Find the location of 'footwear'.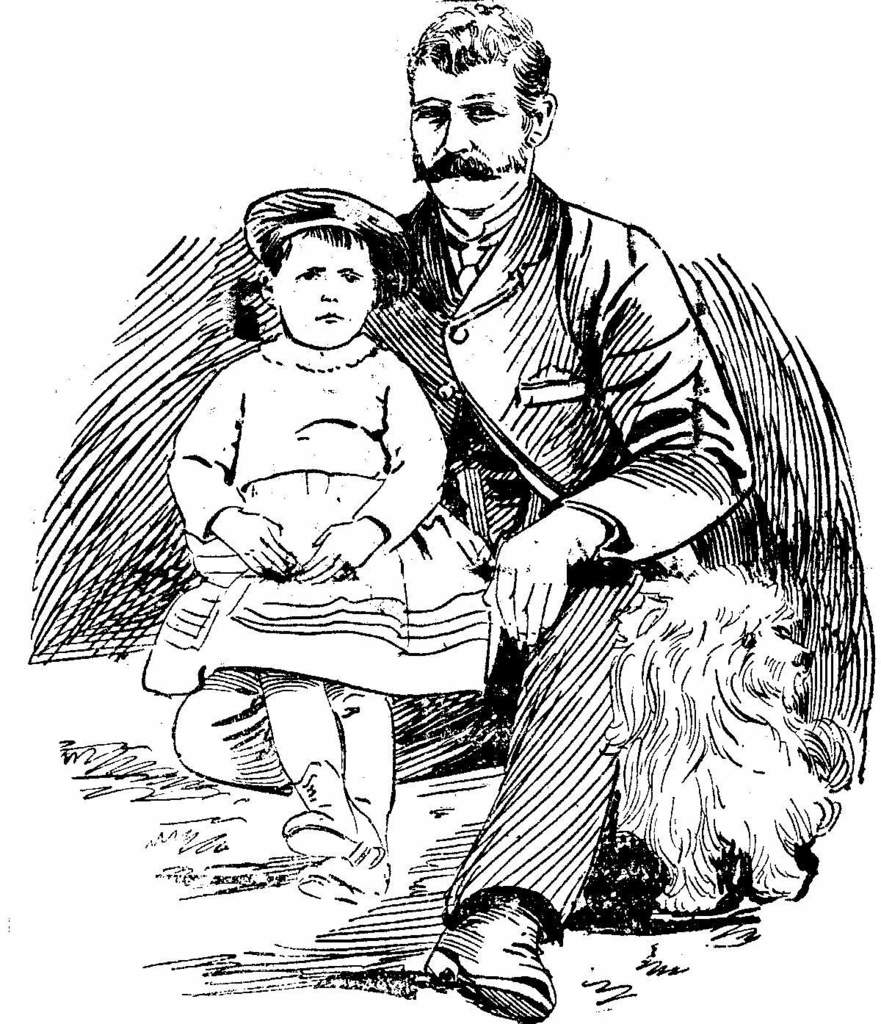
Location: 424, 898, 556, 1023.
